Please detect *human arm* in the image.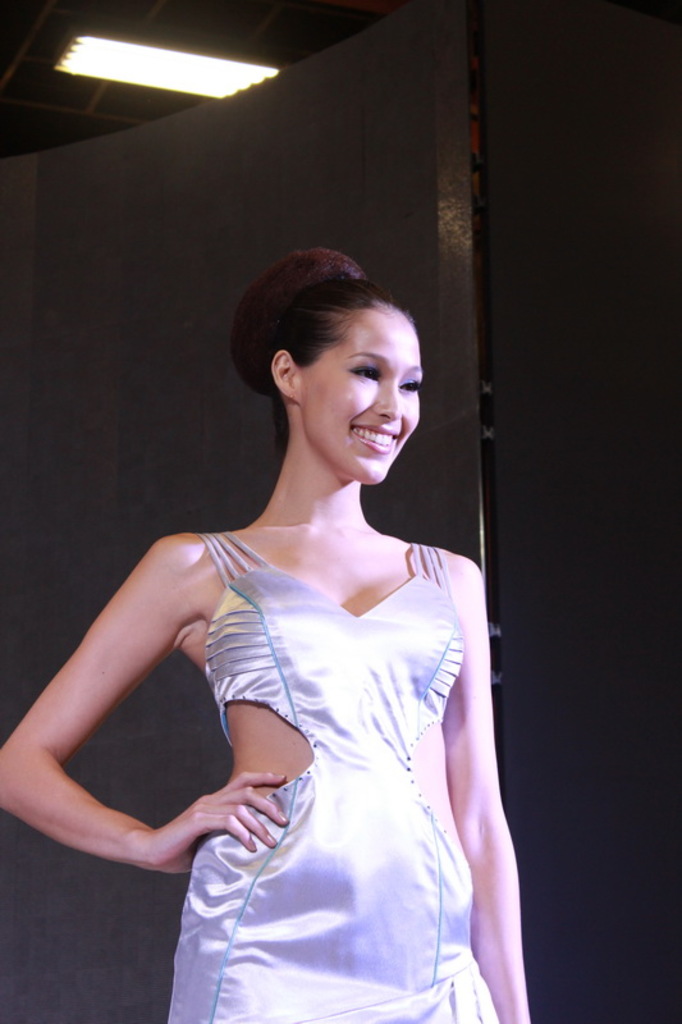
{"left": 27, "top": 503, "right": 238, "bottom": 914}.
